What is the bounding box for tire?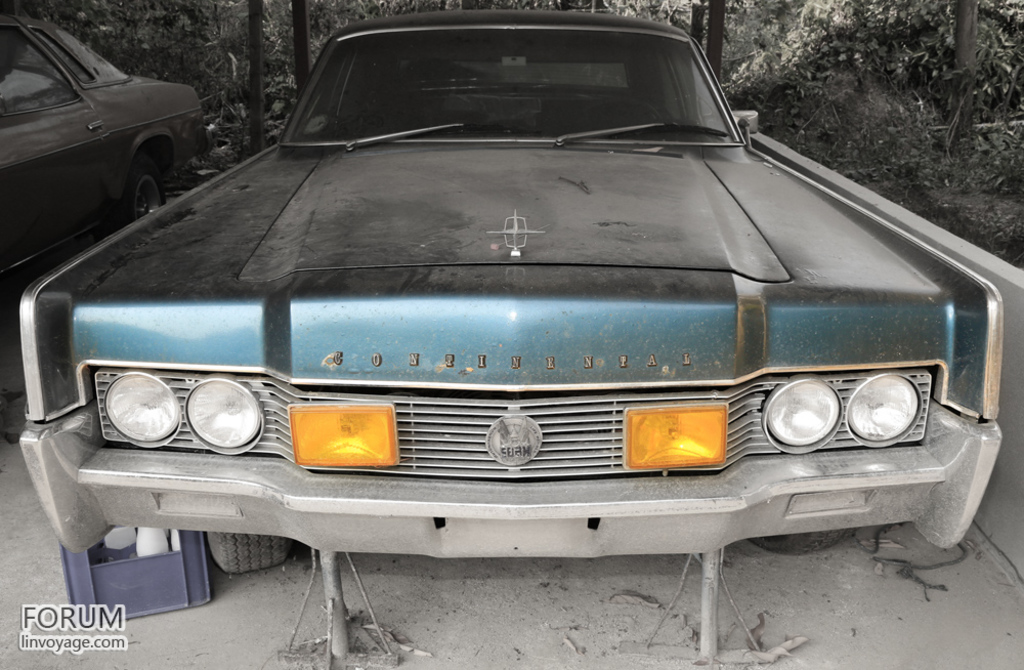
locate(740, 511, 860, 569).
